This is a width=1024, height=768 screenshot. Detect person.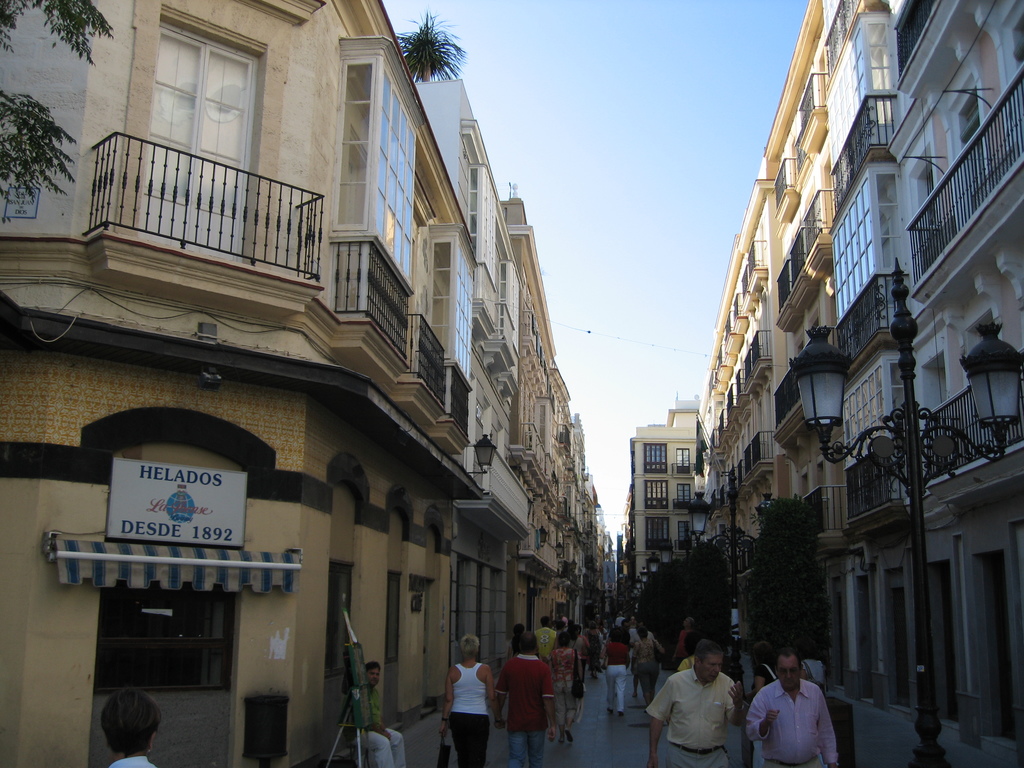
<bbox>600, 632, 624, 709</bbox>.
